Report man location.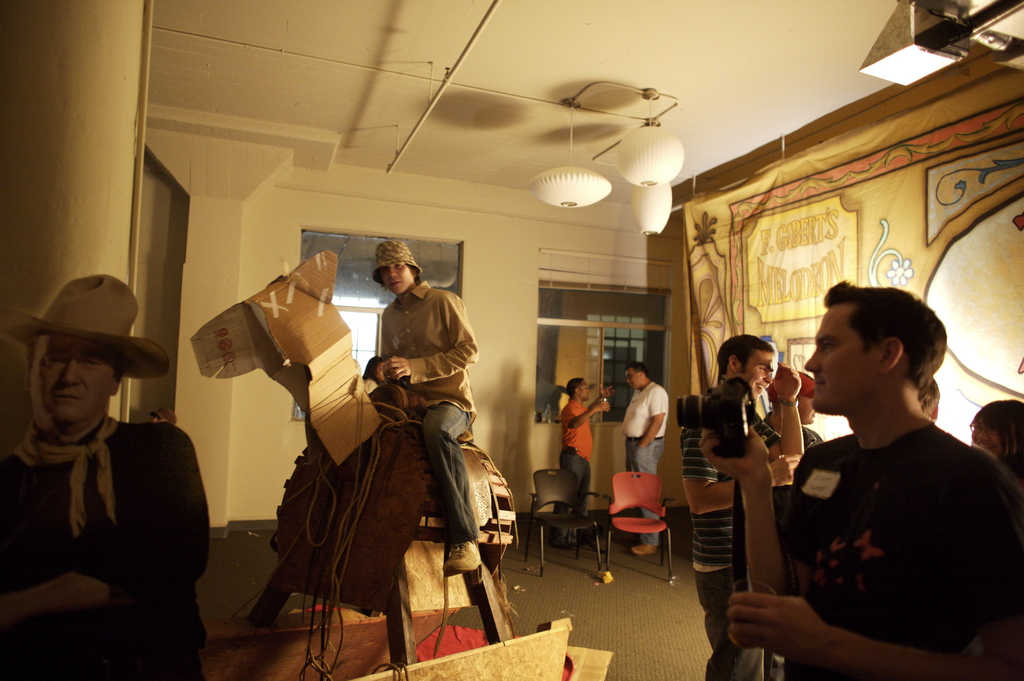
Report: box=[0, 265, 215, 680].
